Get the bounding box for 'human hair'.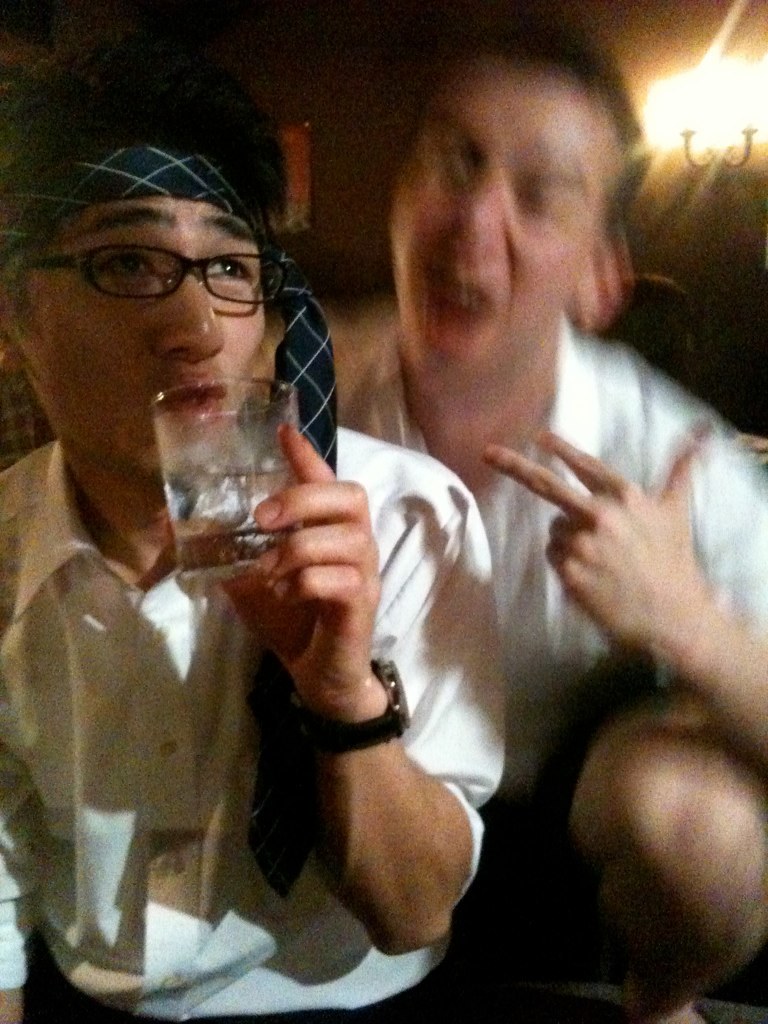
0:24:287:319.
